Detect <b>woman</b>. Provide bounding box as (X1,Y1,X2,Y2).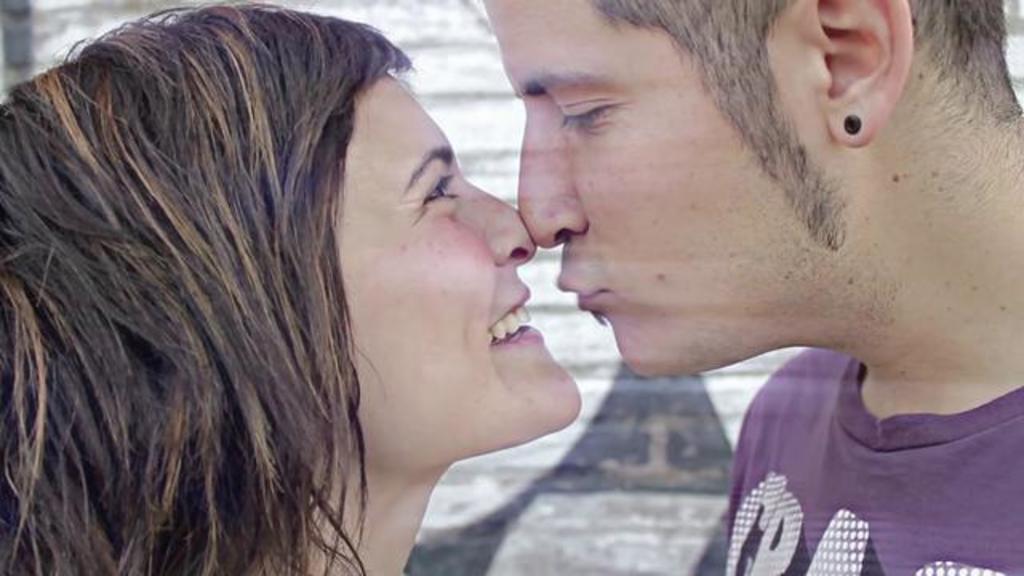
(3,0,634,575).
